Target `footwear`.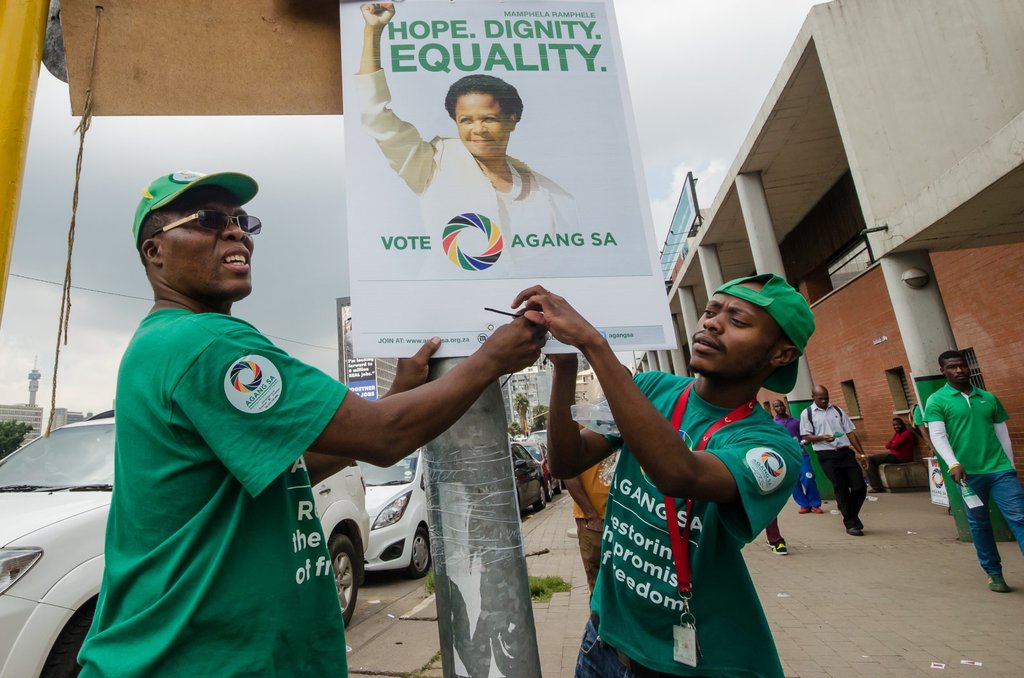
Target region: [846, 525, 865, 541].
